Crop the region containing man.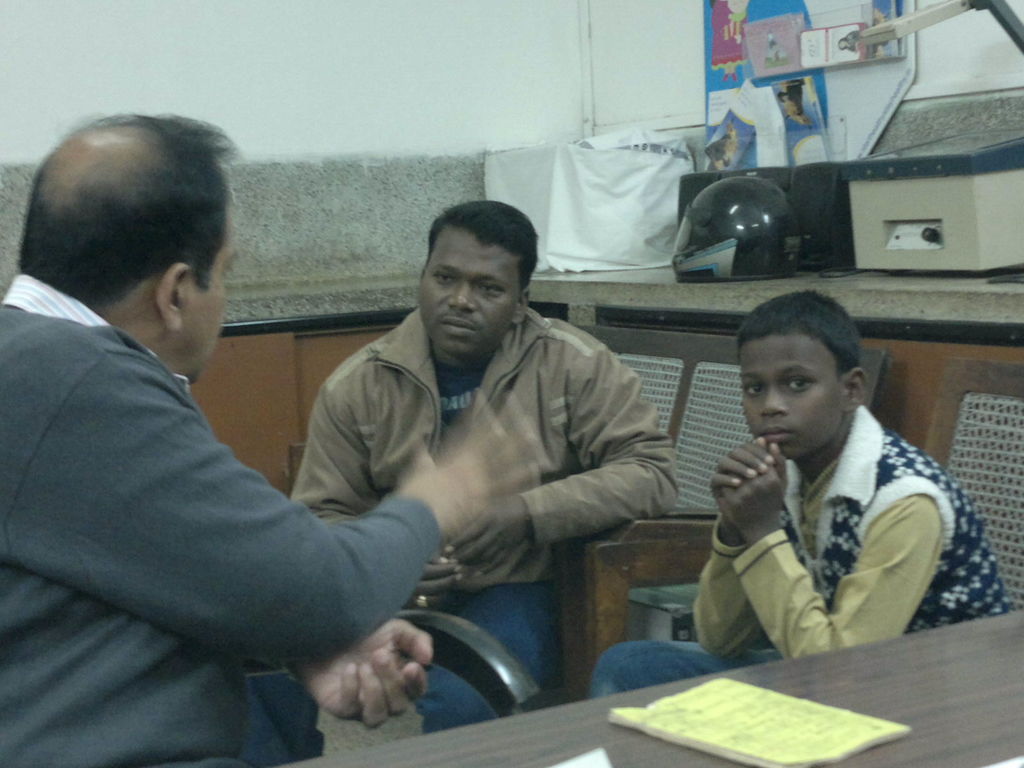
Crop region: 0/112/554/767.
